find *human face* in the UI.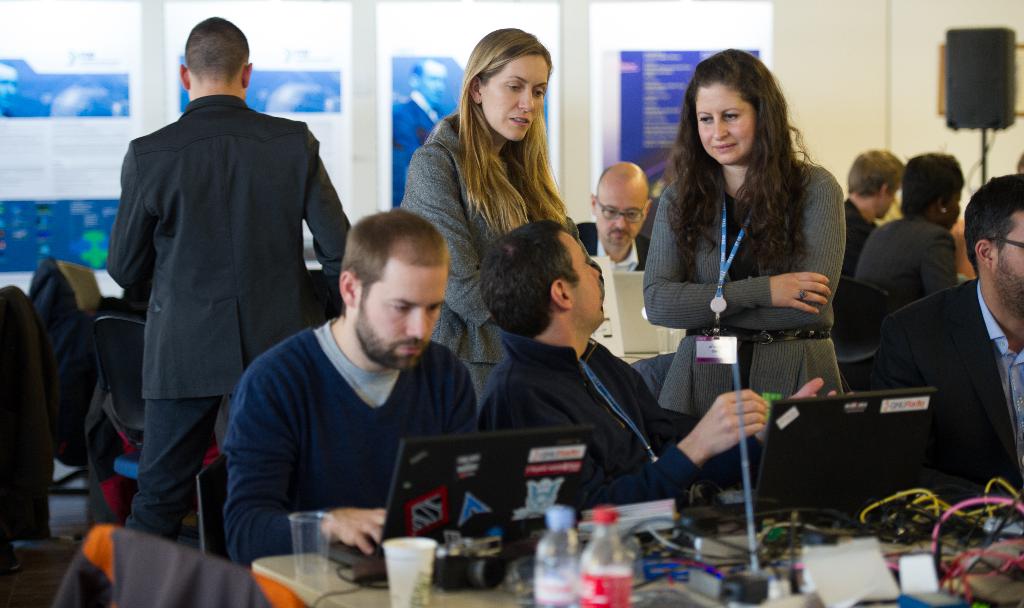
UI element at box=[482, 53, 552, 140].
